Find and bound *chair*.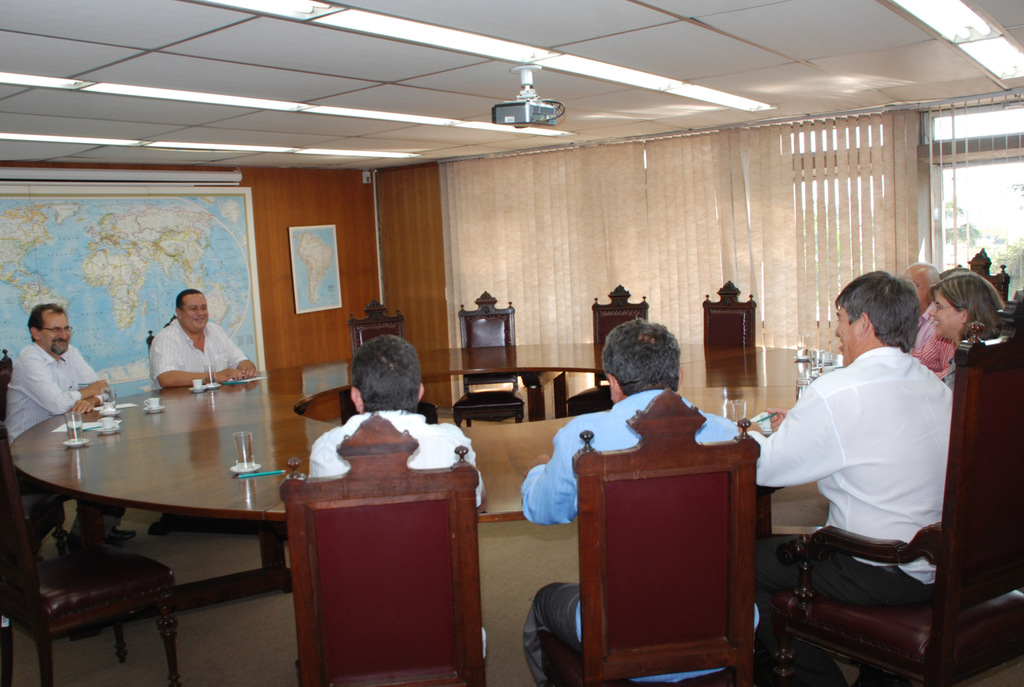
Bound: crop(762, 288, 1023, 686).
